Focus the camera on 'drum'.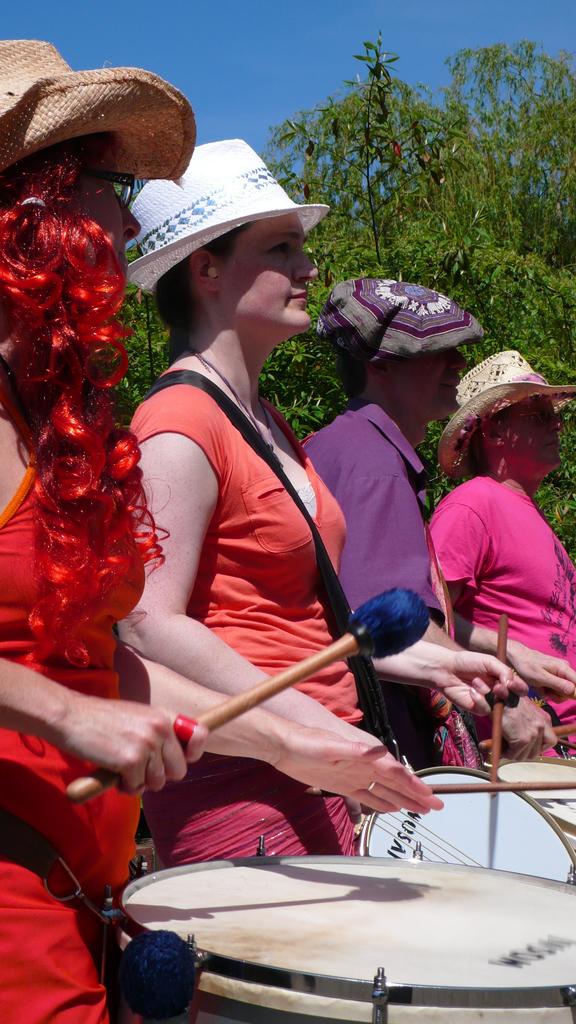
Focus region: detection(496, 758, 575, 850).
